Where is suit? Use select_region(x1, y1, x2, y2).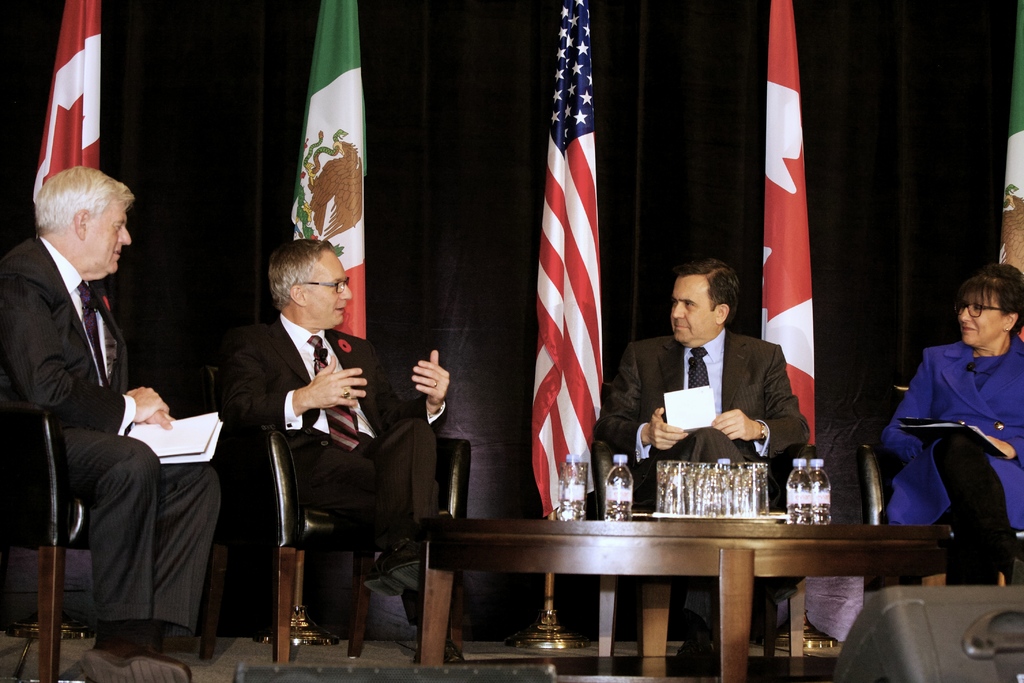
select_region(882, 331, 1023, 586).
